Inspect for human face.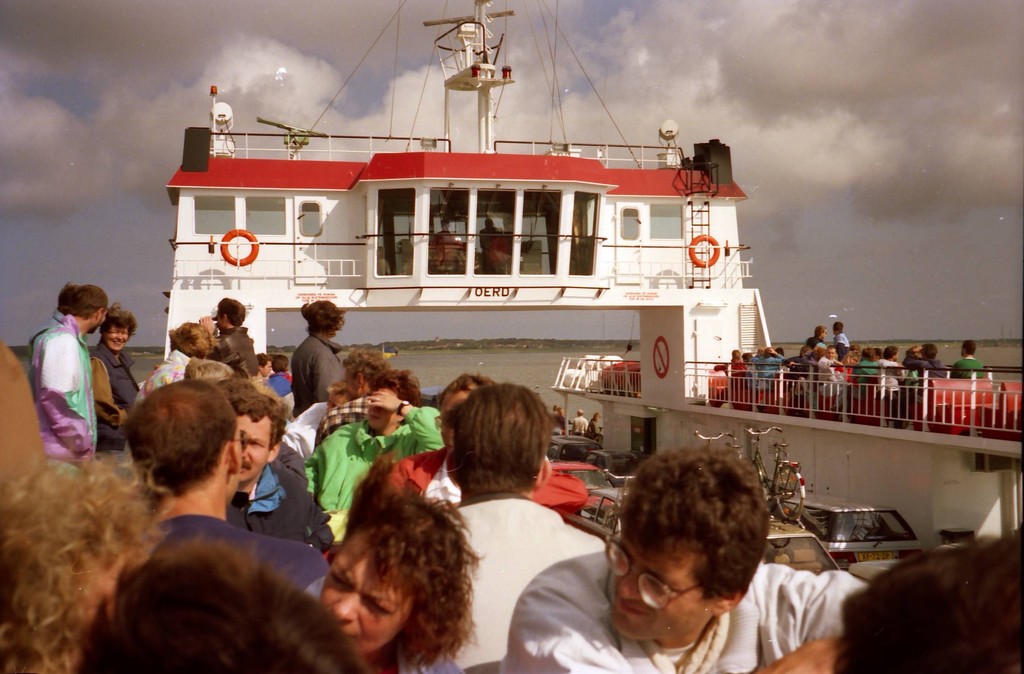
Inspection: <box>323,528,403,657</box>.
